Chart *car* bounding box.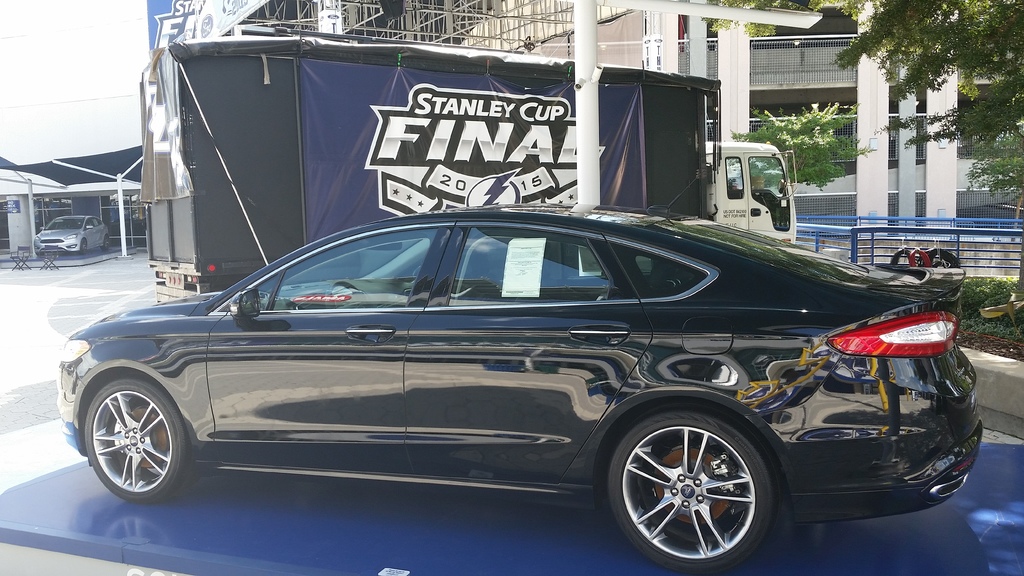
Charted: {"left": 33, "top": 216, "right": 111, "bottom": 256}.
